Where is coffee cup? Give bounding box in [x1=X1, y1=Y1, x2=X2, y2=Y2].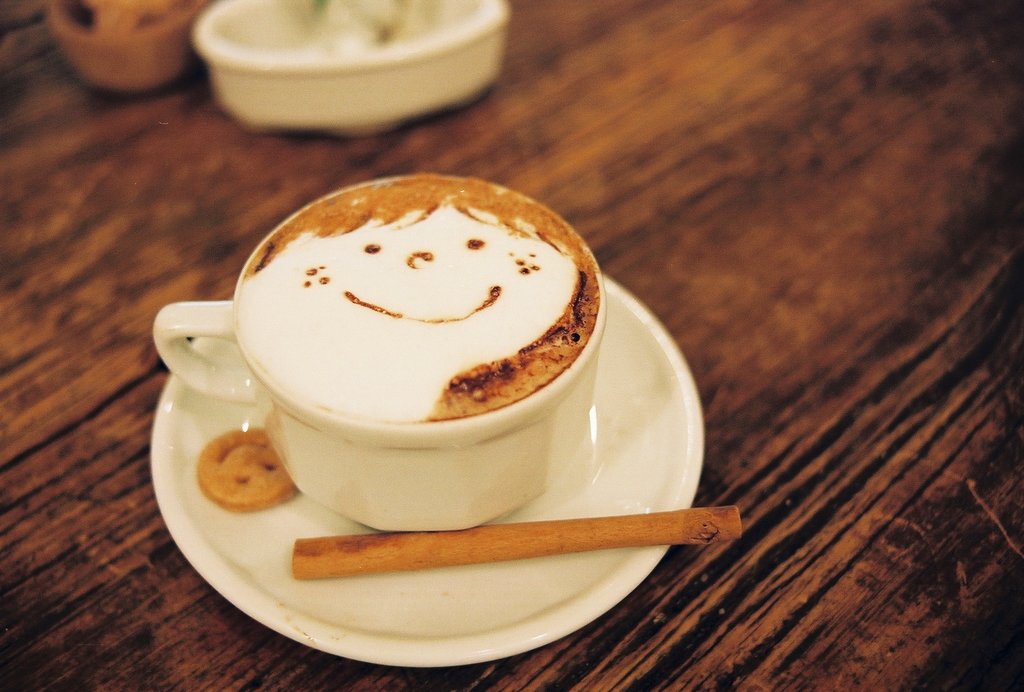
[x1=154, y1=174, x2=606, y2=529].
